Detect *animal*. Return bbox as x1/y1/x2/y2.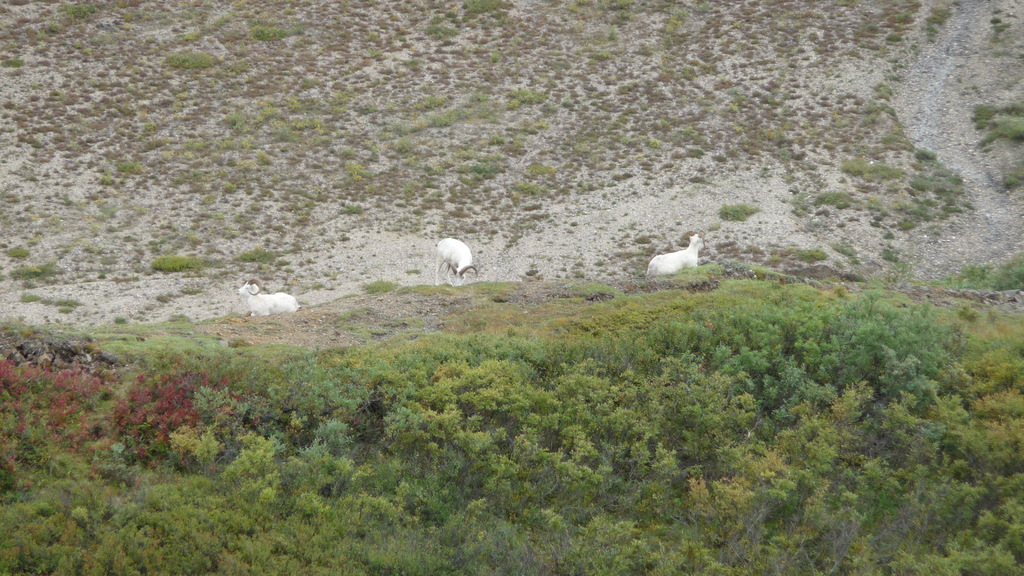
636/226/714/282.
